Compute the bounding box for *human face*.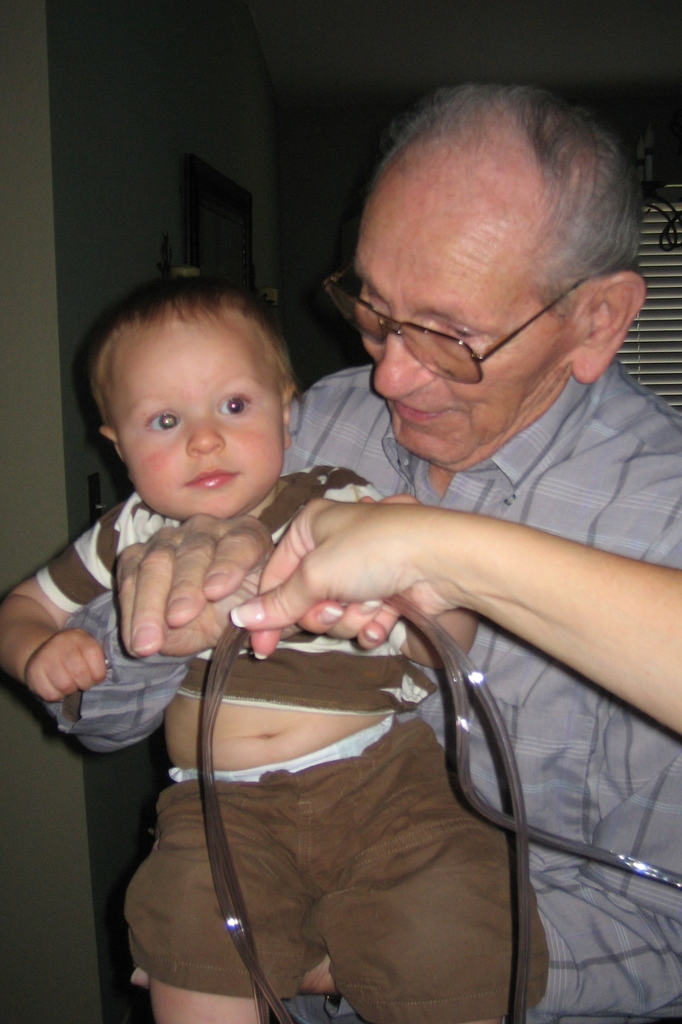
(347, 181, 552, 465).
